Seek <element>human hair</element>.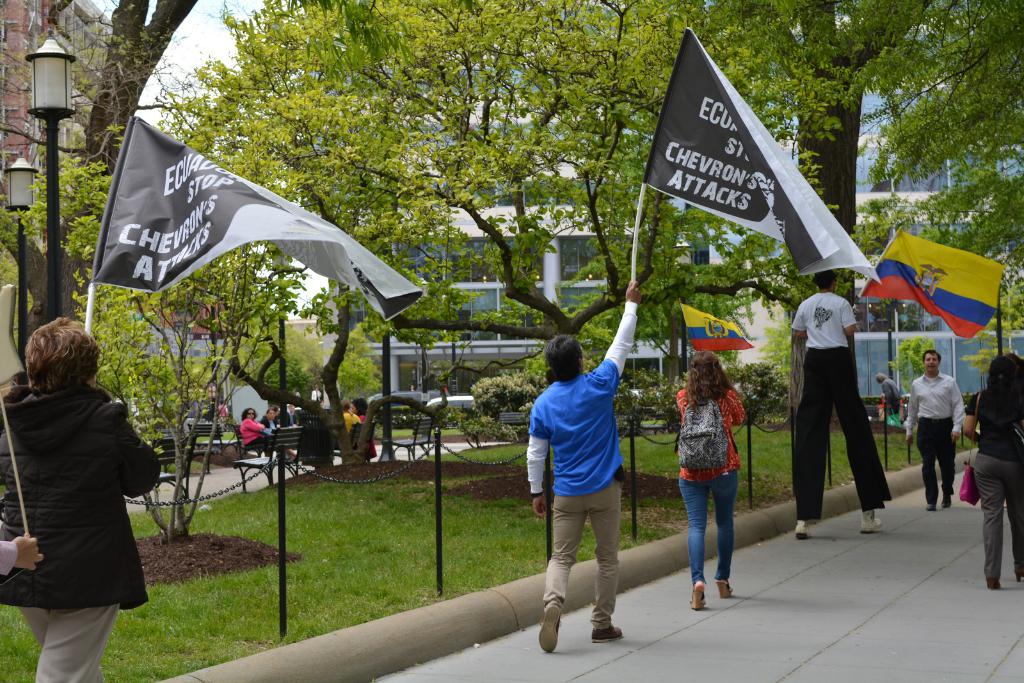
bbox=[349, 397, 369, 414].
